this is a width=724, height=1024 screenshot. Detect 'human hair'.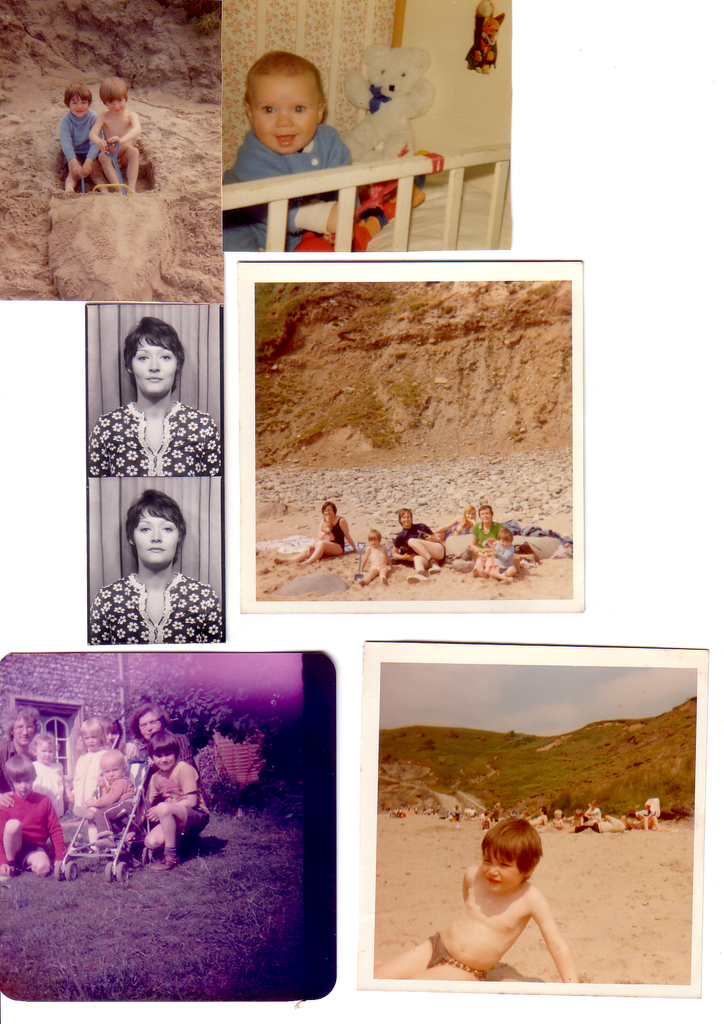
<box>125,489,186,566</box>.
